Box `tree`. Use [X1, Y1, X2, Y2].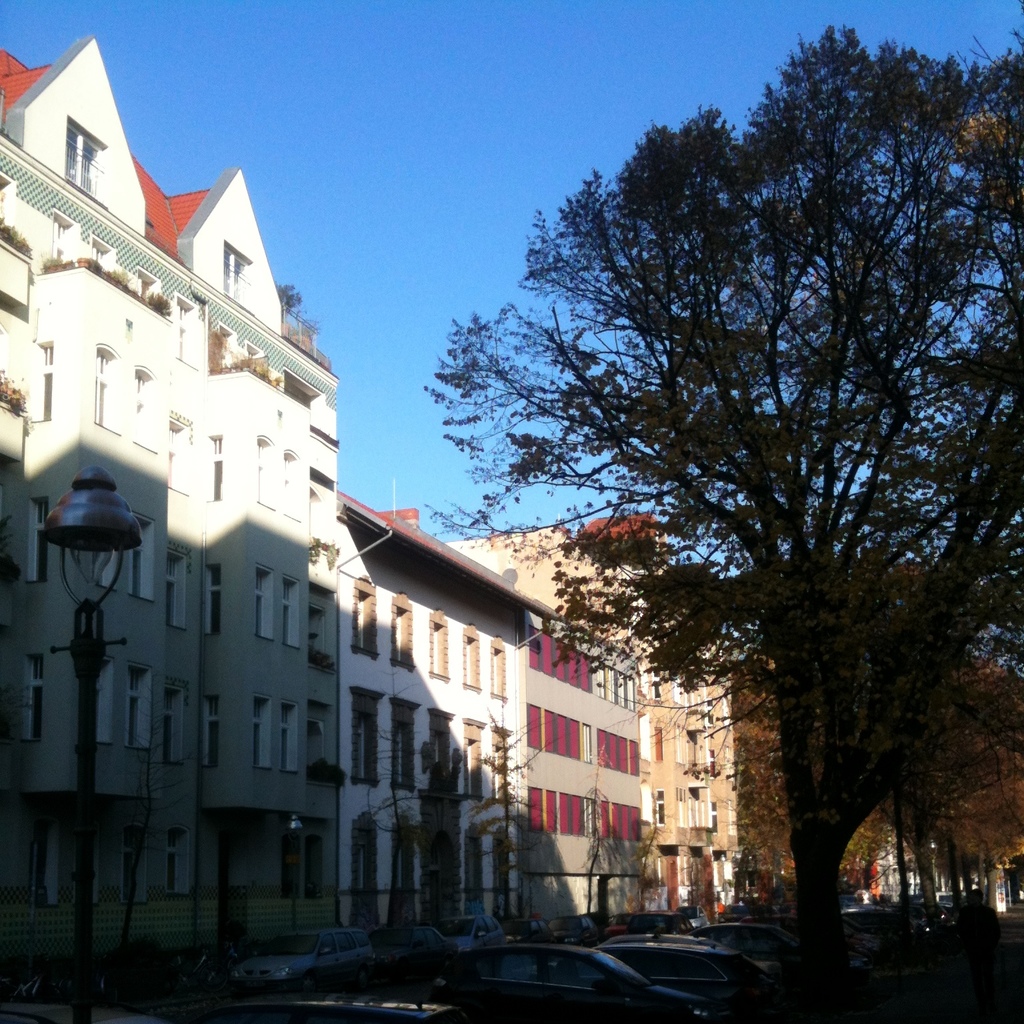
[348, 693, 441, 931].
